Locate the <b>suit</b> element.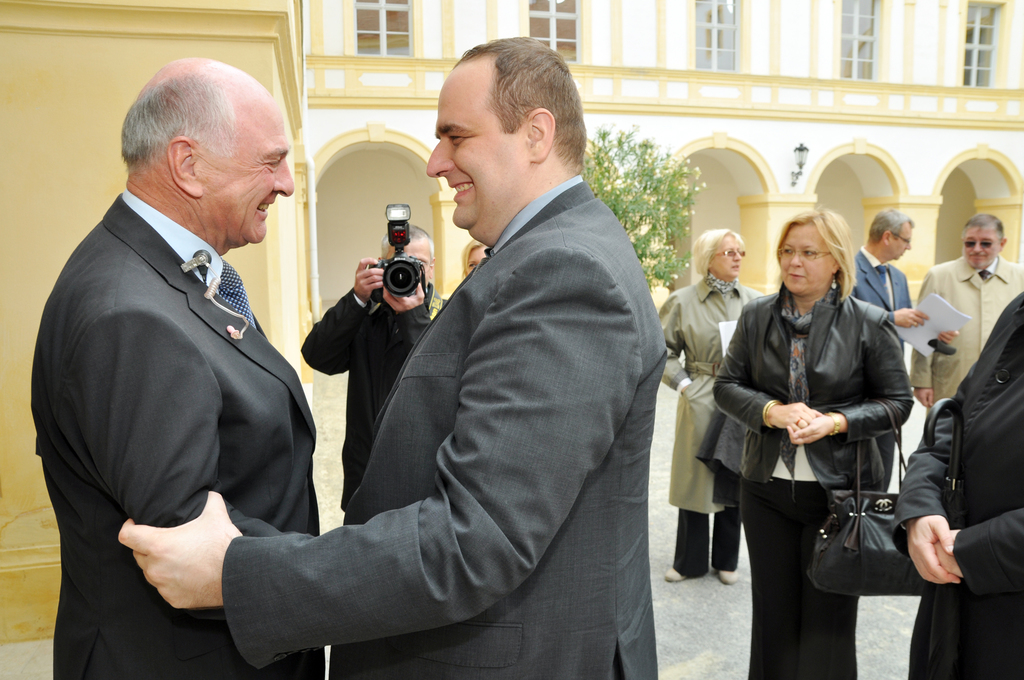
Element bbox: (890, 290, 1023, 678).
